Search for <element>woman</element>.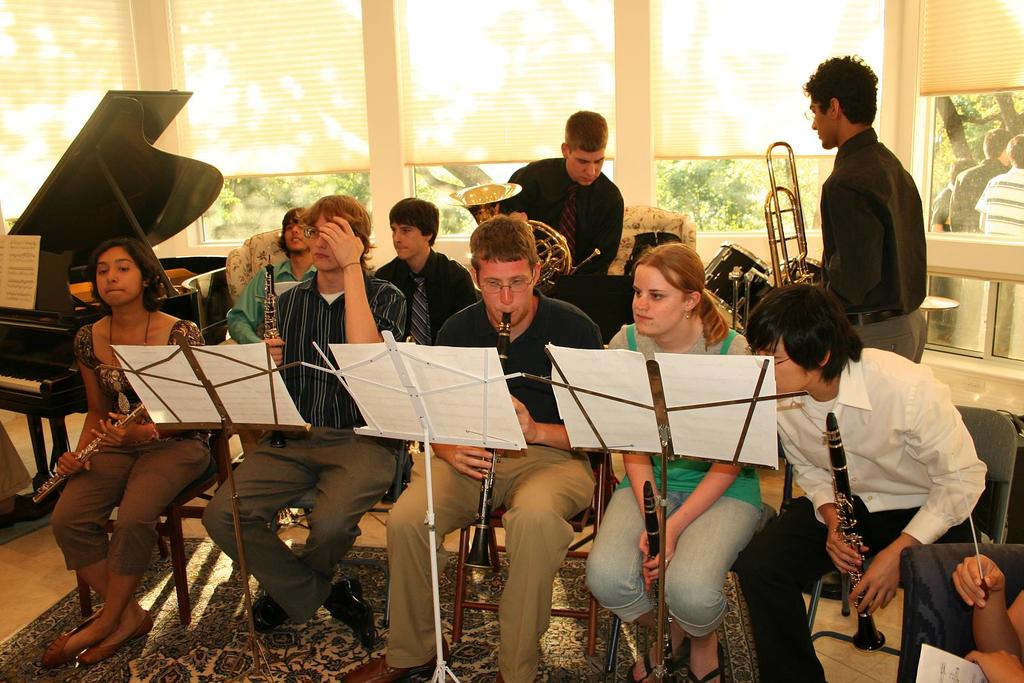
Found at bbox(39, 239, 209, 670).
